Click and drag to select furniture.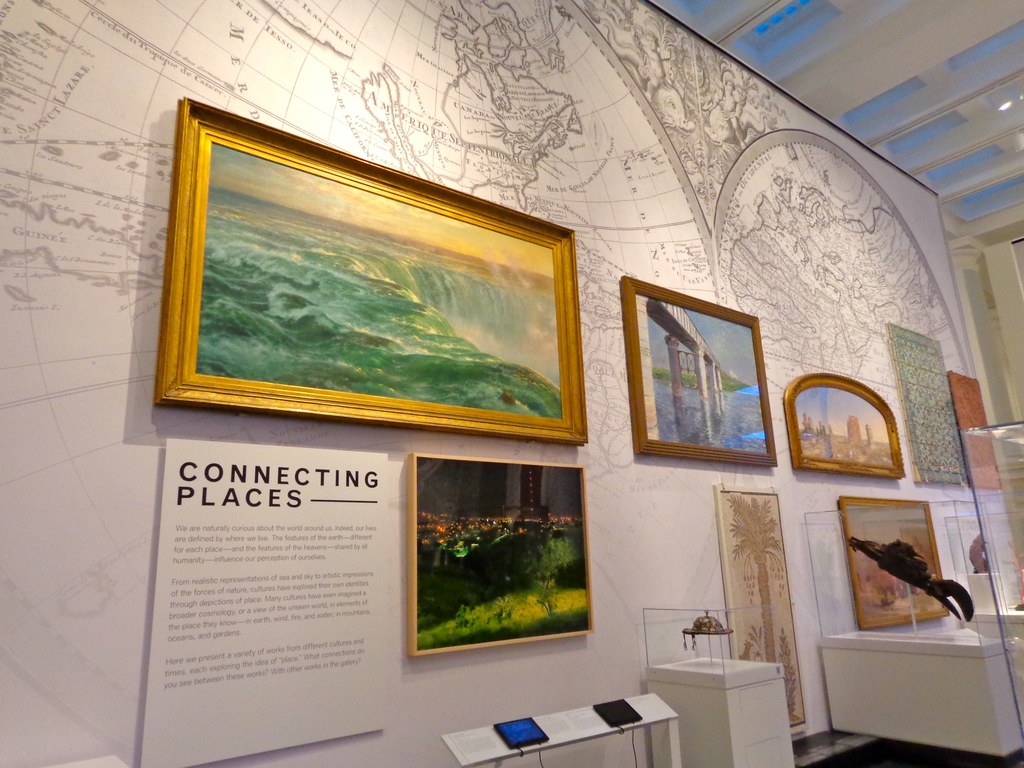
Selection: rect(644, 655, 795, 767).
